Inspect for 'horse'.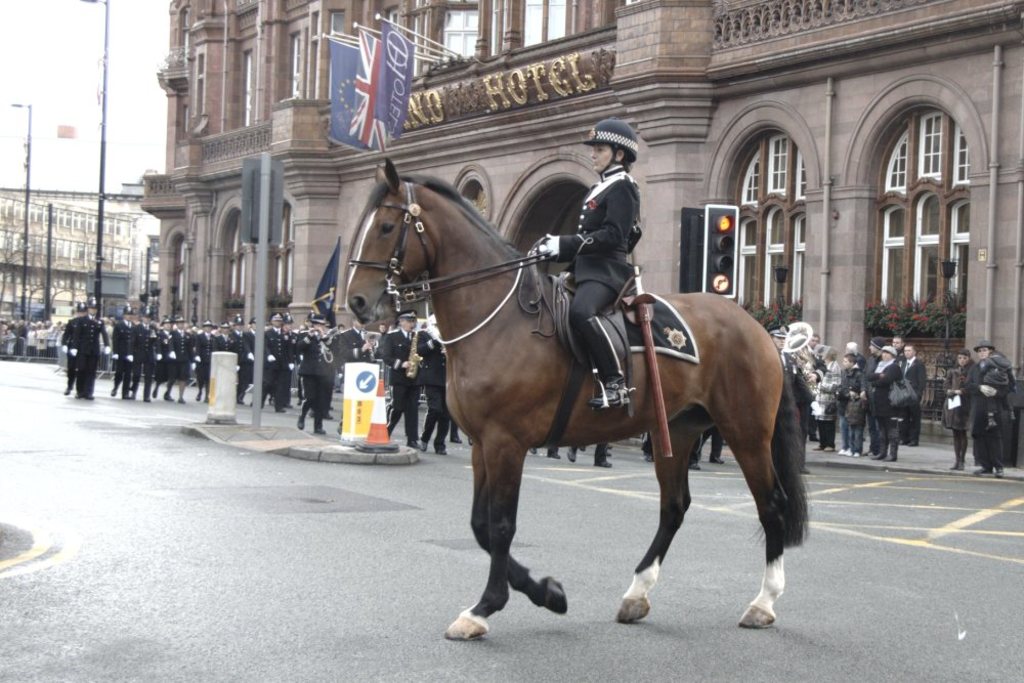
Inspection: x1=345 y1=158 x2=812 y2=645.
